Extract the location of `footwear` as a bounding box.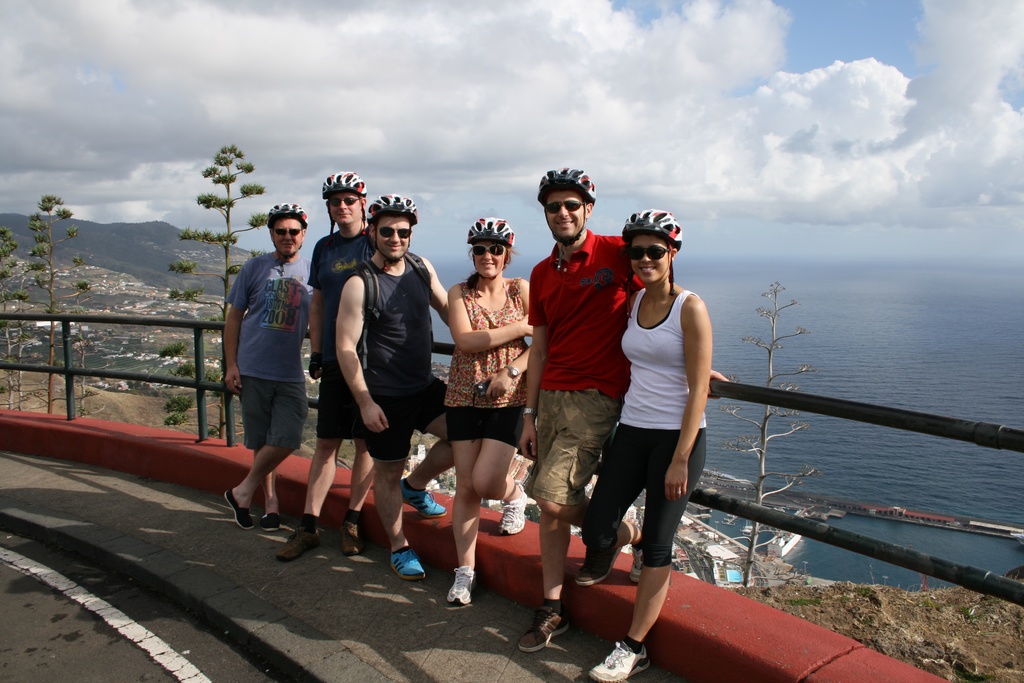
locate(257, 513, 283, 532).
